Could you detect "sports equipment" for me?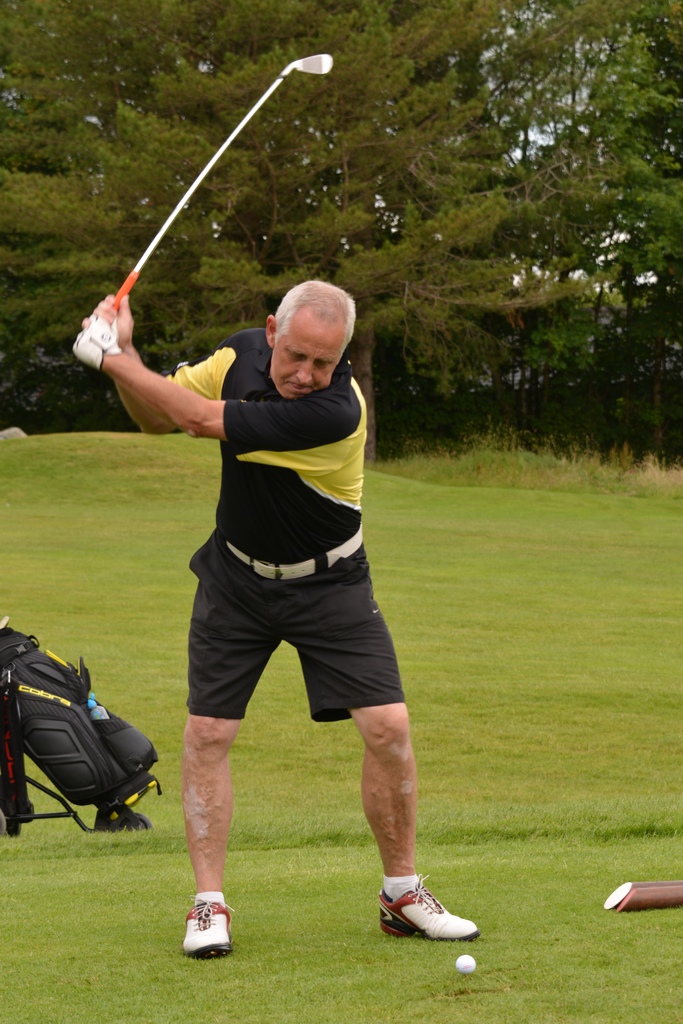
Detection result: box=[113, 56, 335, 314].
